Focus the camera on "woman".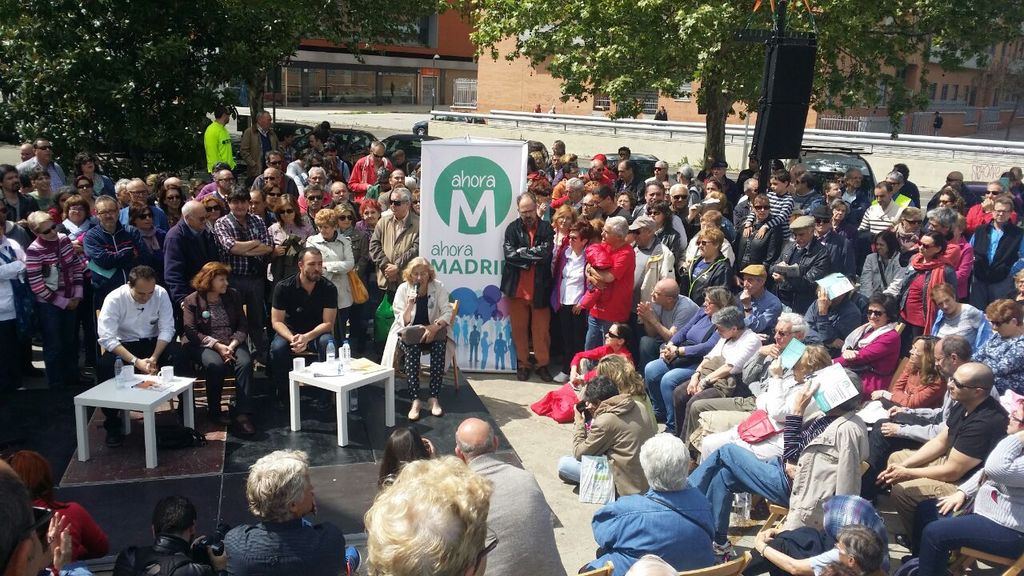
Focus region: select_region(198, 187, 227, 225).
